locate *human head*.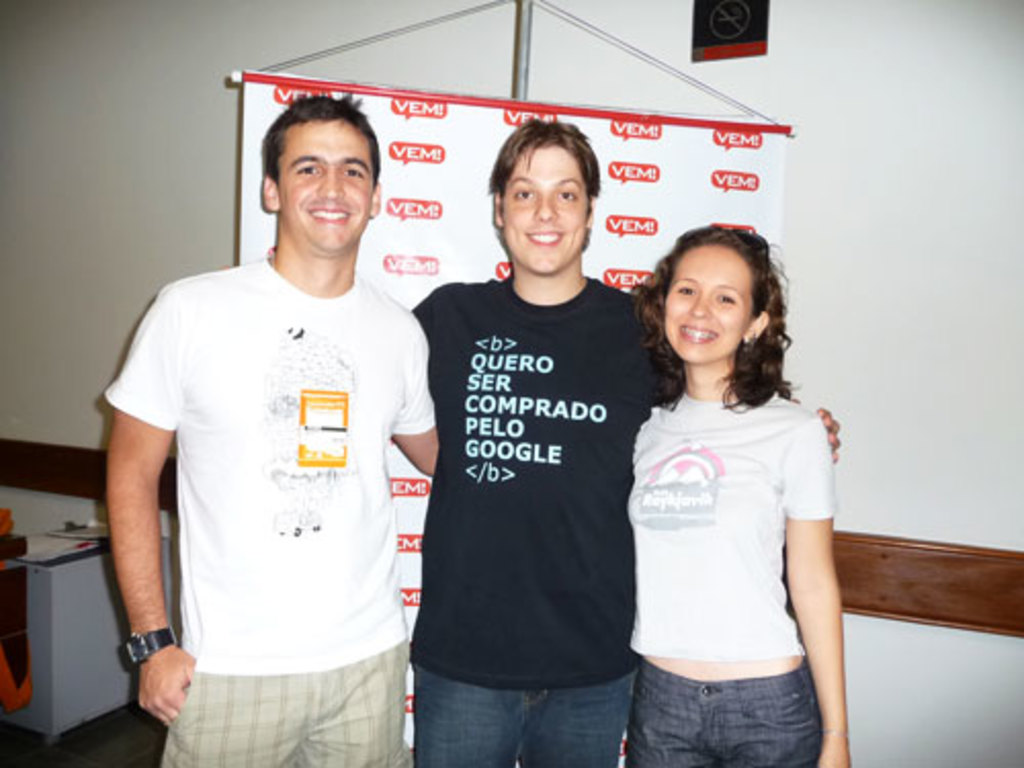
Bounding box: 256/94/381/260.
